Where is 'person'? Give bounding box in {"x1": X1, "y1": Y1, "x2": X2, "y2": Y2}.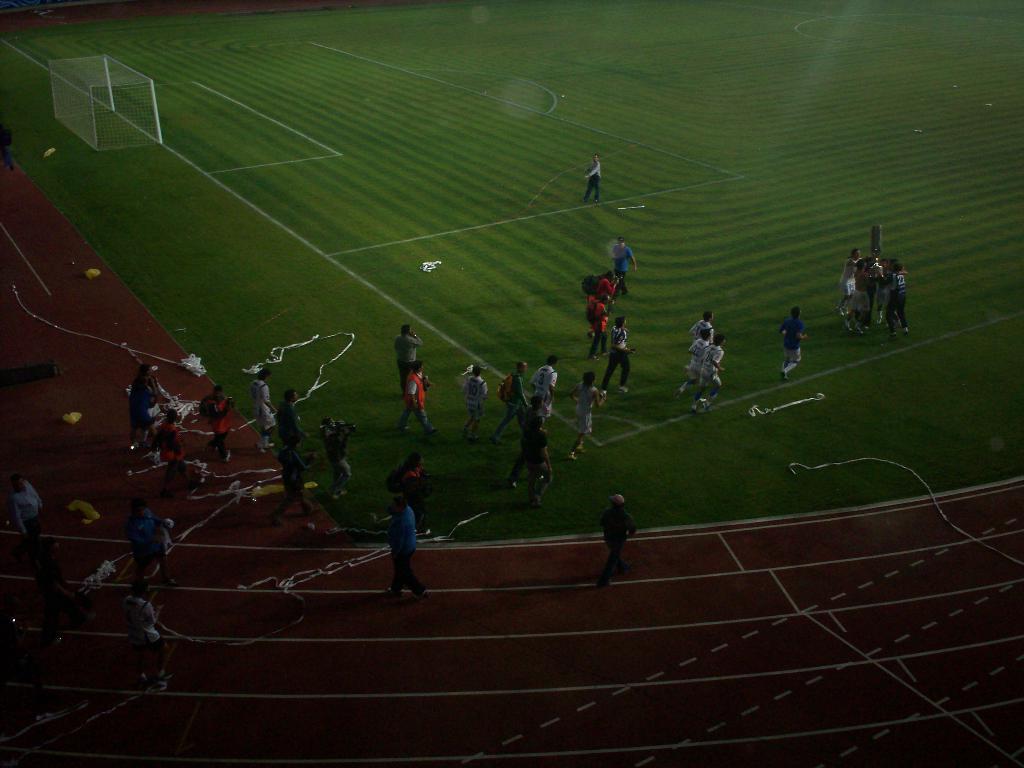
{"x1": 319, "y1": 413, "x2": 356, "y2": 500}.
